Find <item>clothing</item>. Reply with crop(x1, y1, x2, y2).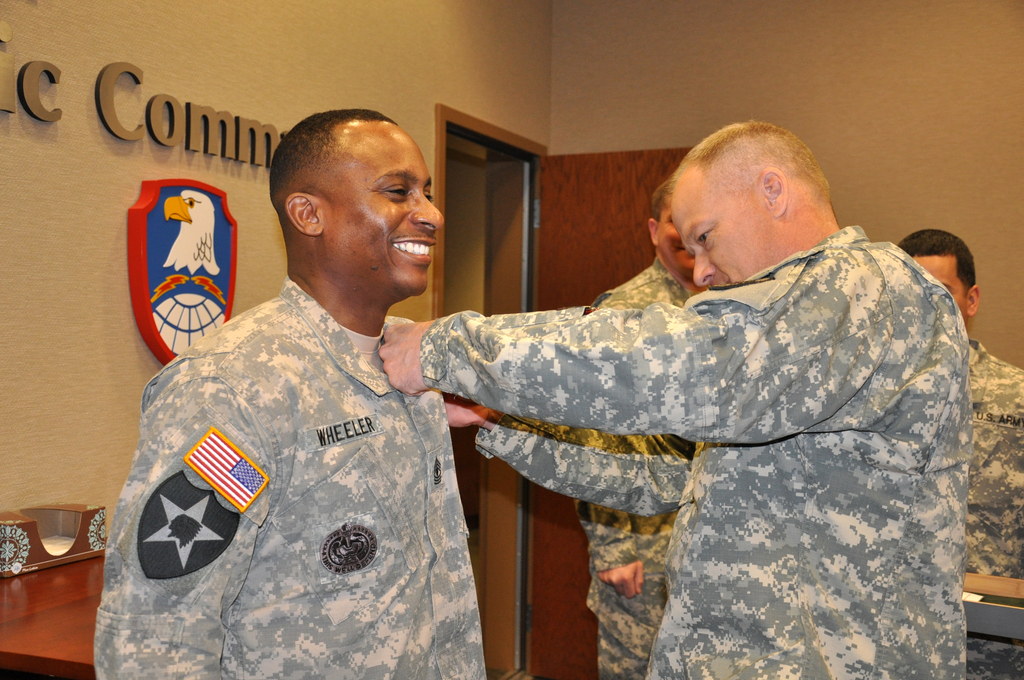
crop(966, 334, 1023, 679).
